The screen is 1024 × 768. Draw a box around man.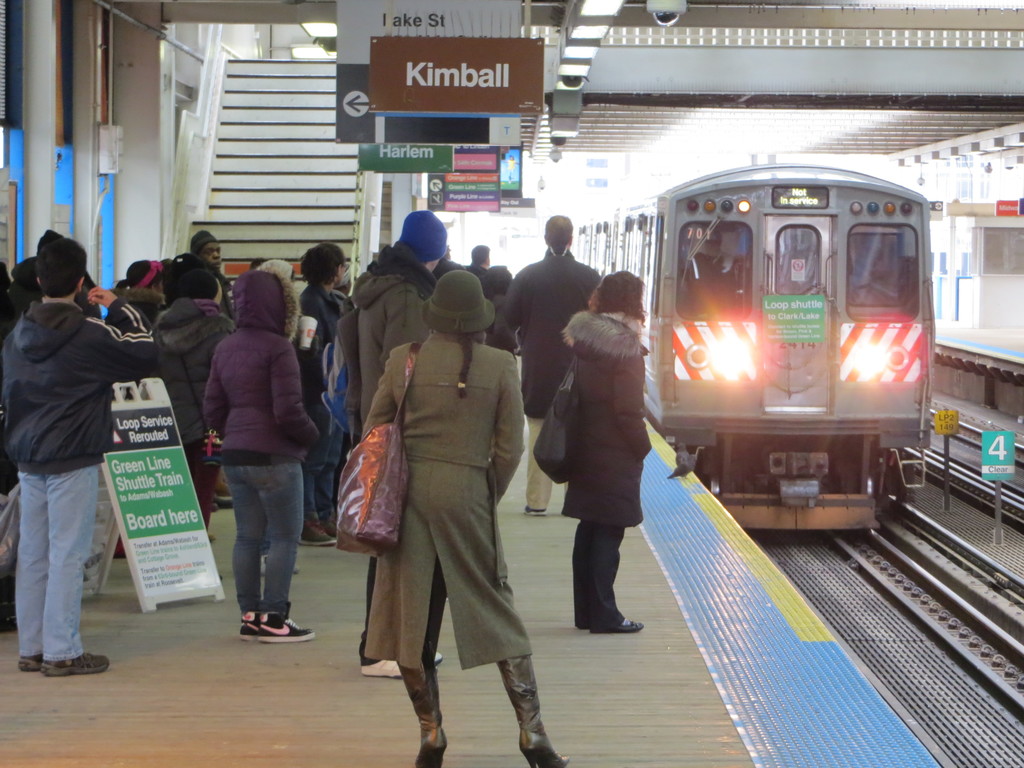
rect(470, 241, 493, 283).
